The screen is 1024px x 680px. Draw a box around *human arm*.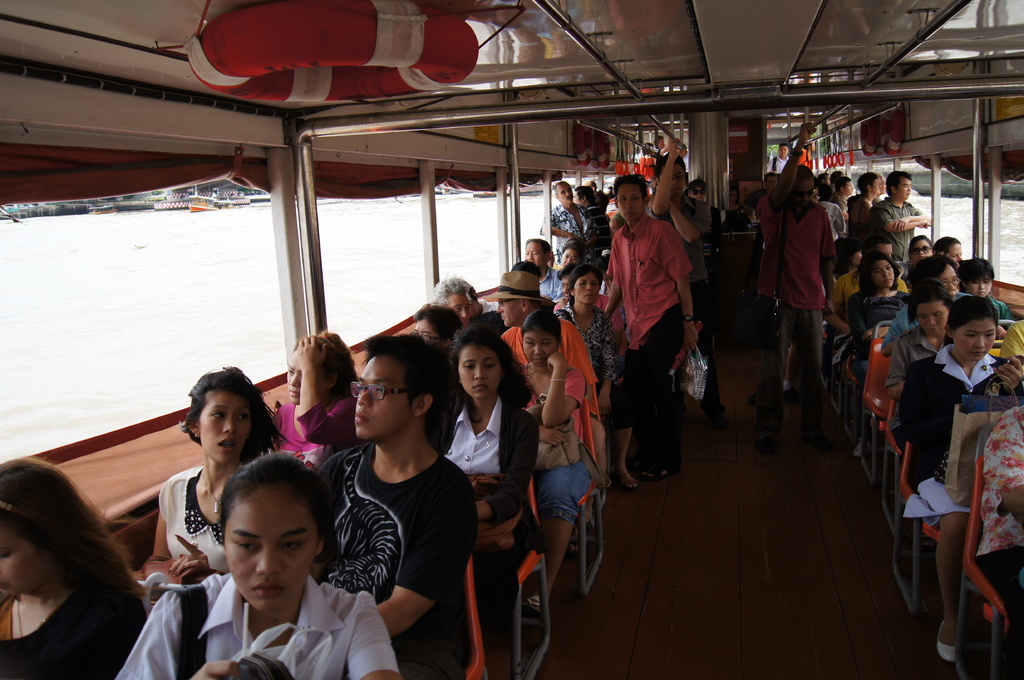
[993, 361, 1023, 395].
